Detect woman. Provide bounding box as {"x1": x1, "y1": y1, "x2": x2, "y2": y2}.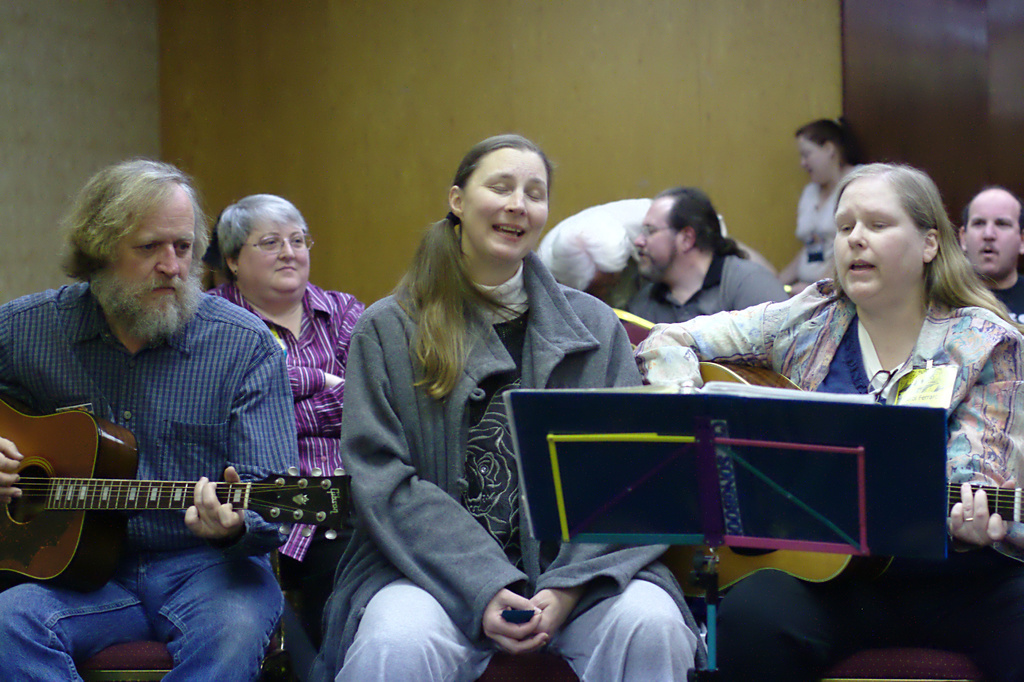
{"x1": 785, "y1": 112, "x2": 866, "y2": 296}.
